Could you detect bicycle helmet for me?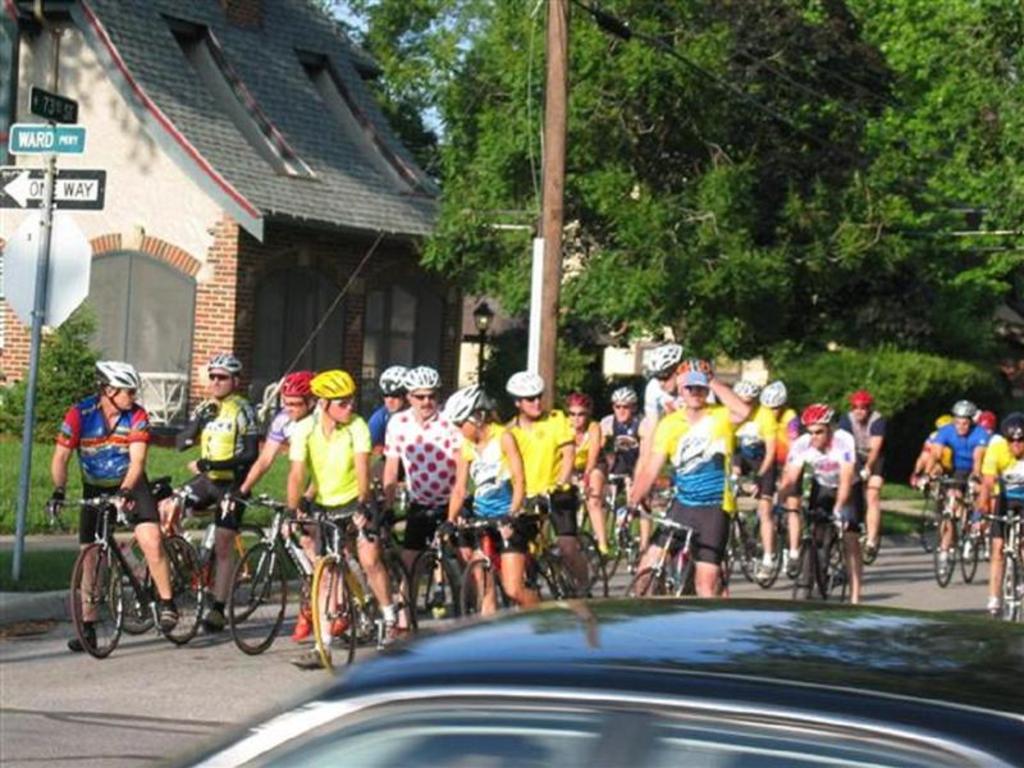
Detection result: <box>975,411,1002,433</box>.
